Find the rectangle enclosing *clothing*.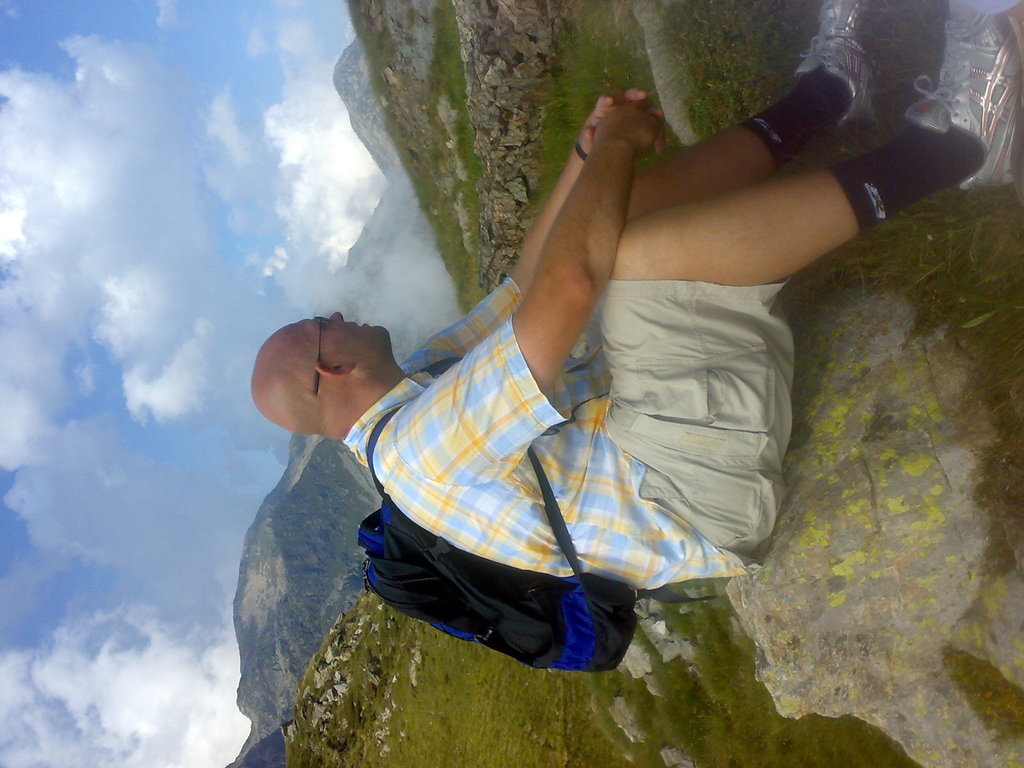
750:49:849:165.
